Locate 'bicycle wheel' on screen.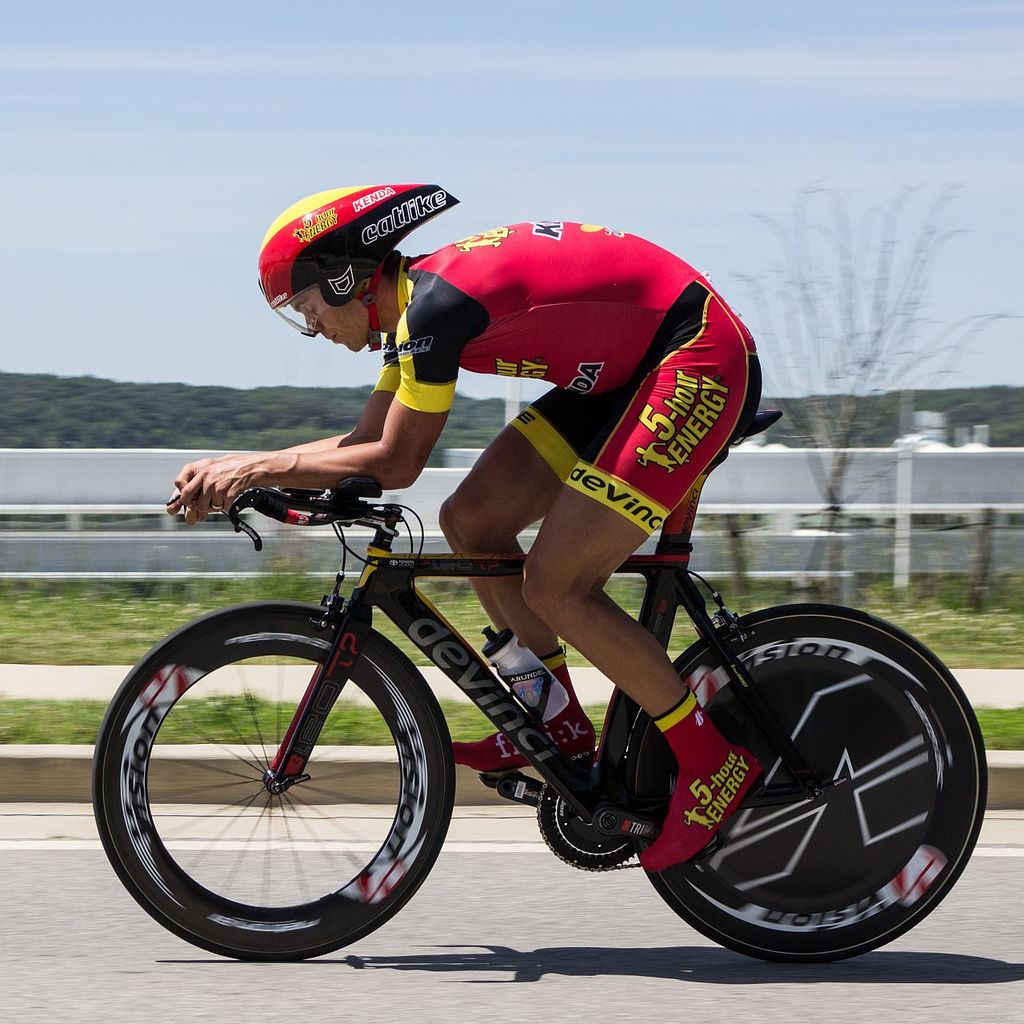
On screen at BBox(98, 598, 458, 957).
